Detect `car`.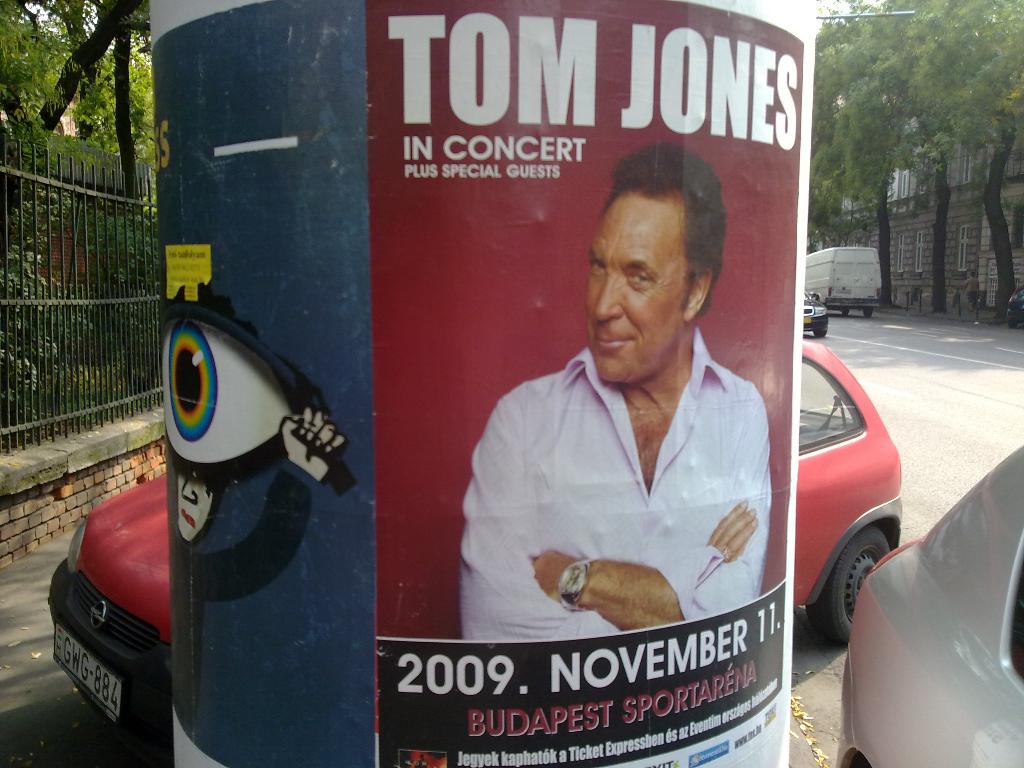
Detected at BBox(806, 292, 833, 338).
